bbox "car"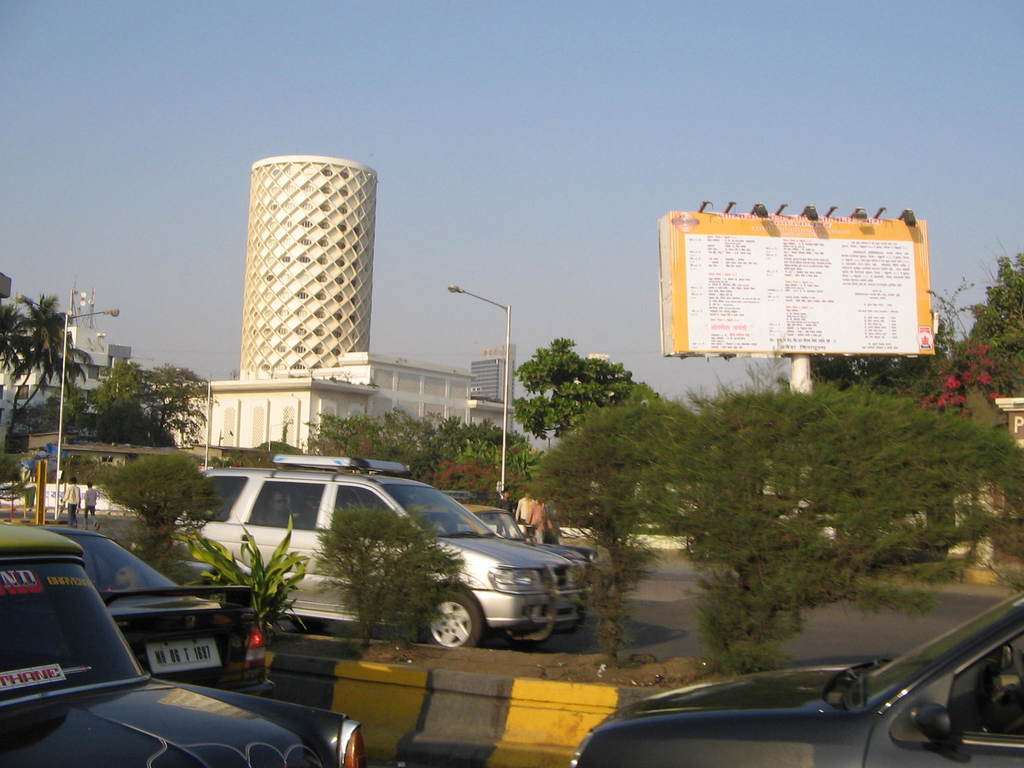
(x1=157, y1=465, x2=596, y2=666)
